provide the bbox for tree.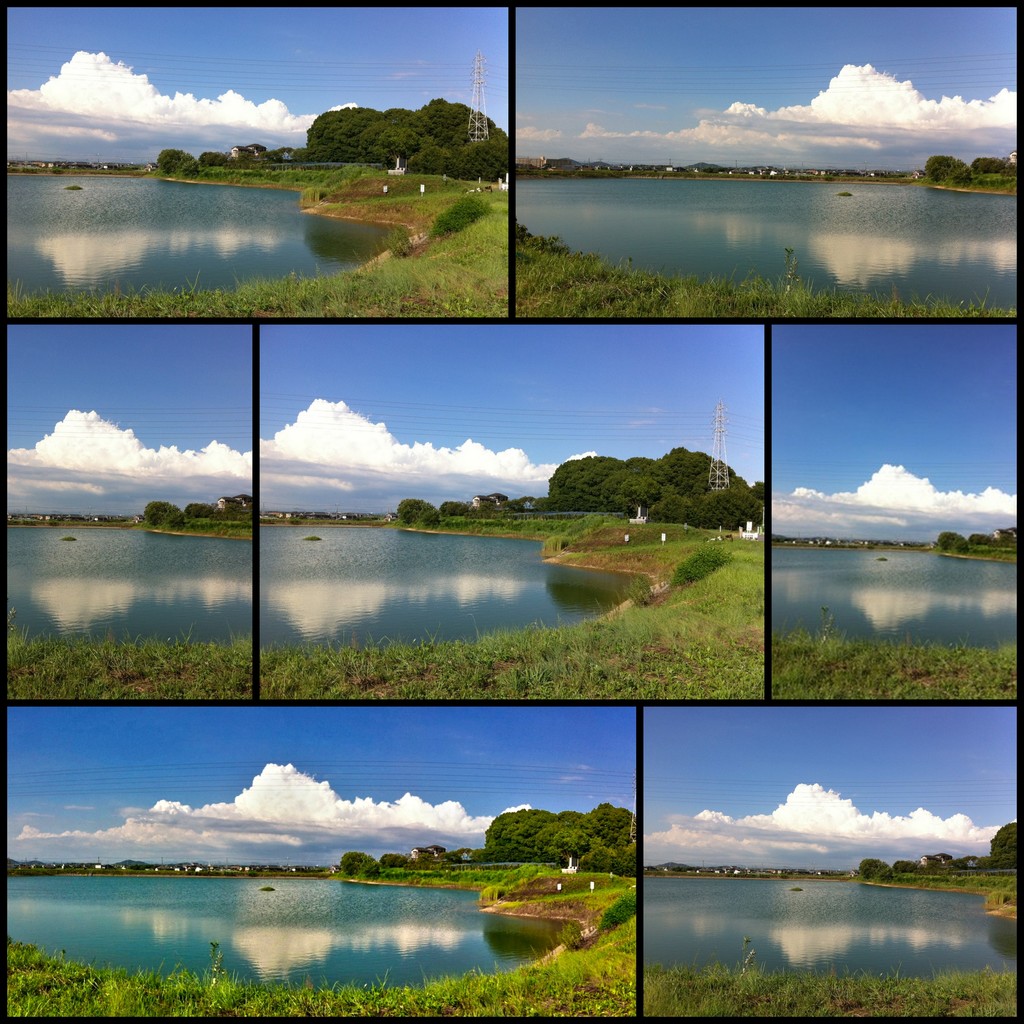
936, 534, 970, 554.
